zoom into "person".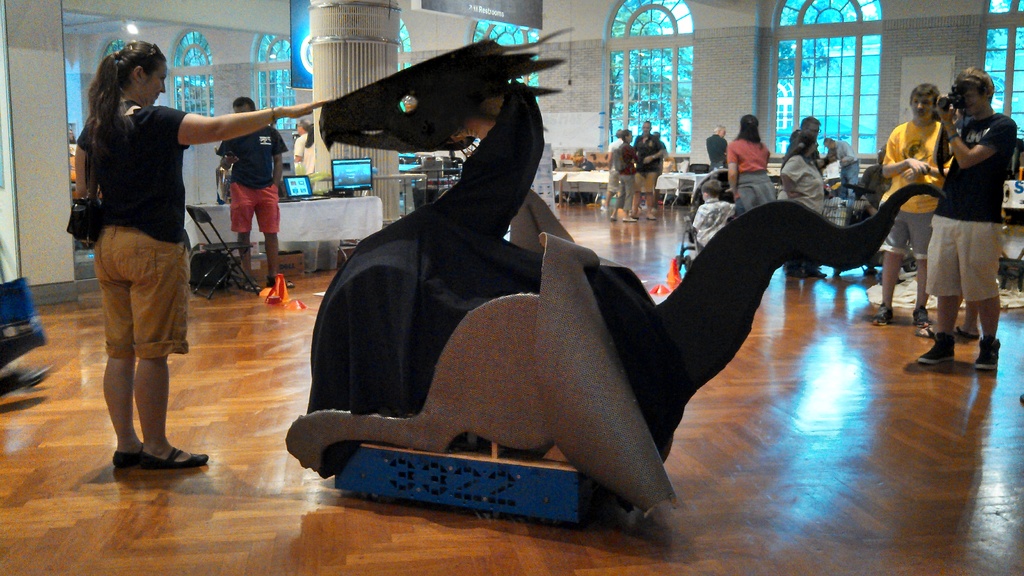
Zoom target: BBox(726, 108, 783, 225).
